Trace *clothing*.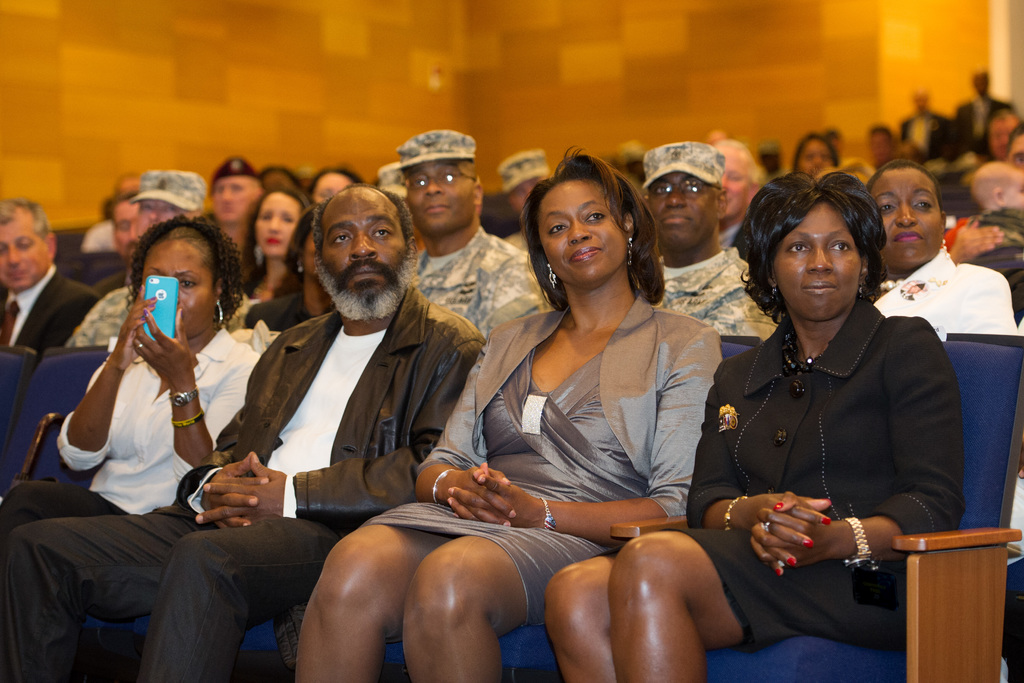
Traced to region(953, 92, 1014, 163).
